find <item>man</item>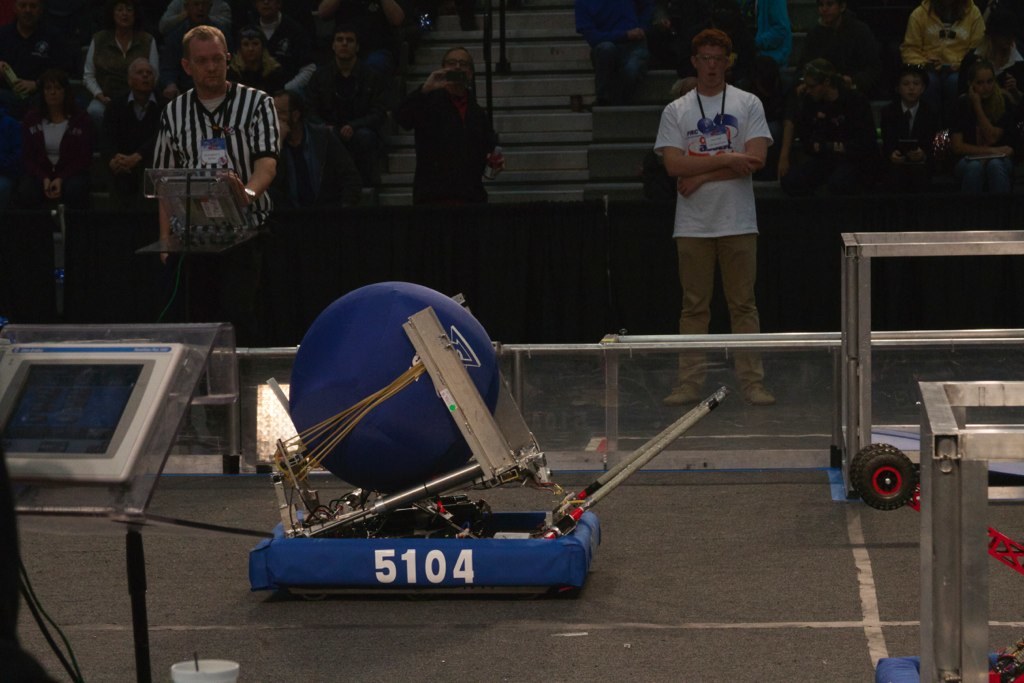
{"left": 780, "top": 62, "right": 877, "bottom": 189}
